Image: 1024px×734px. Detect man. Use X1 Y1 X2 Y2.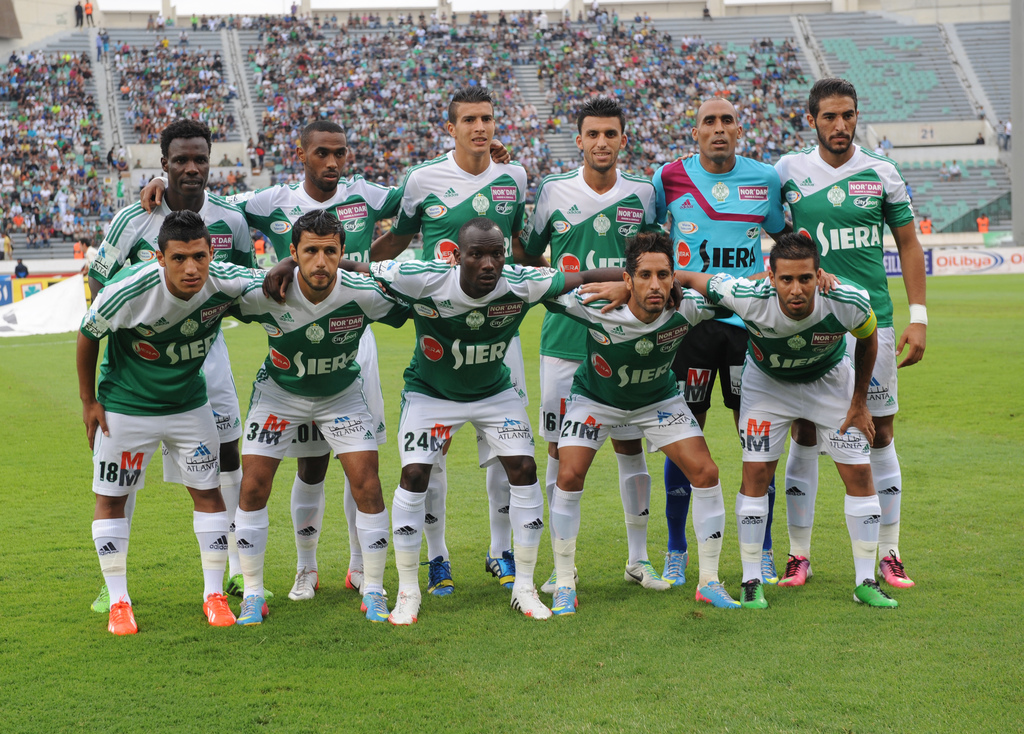
135 120 511 600.
